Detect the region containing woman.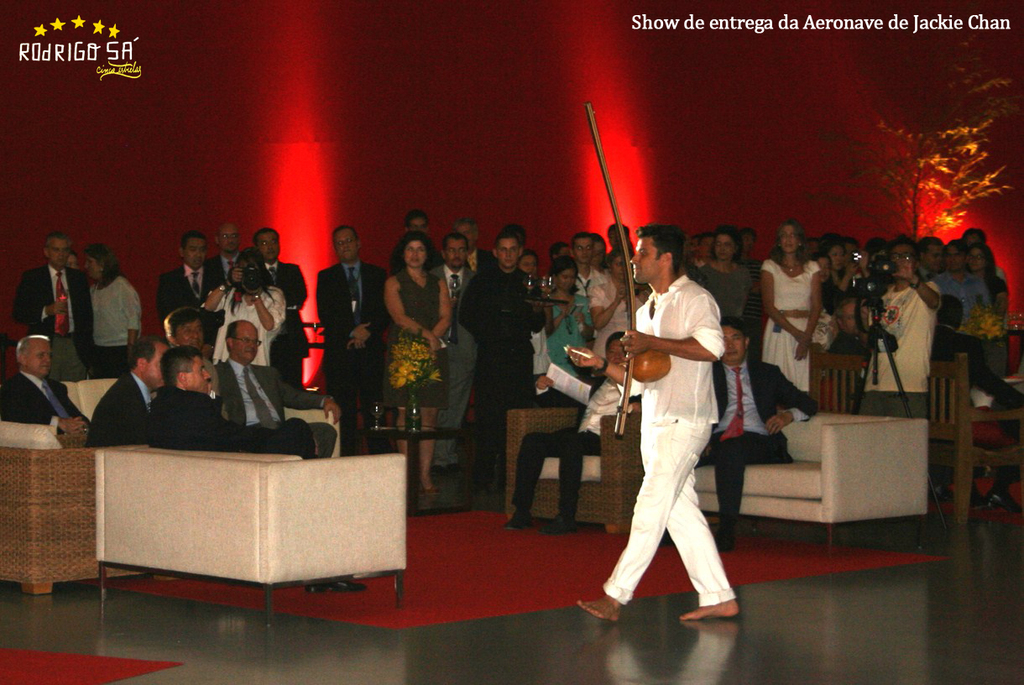
rect(757, 215, 821, 392).
